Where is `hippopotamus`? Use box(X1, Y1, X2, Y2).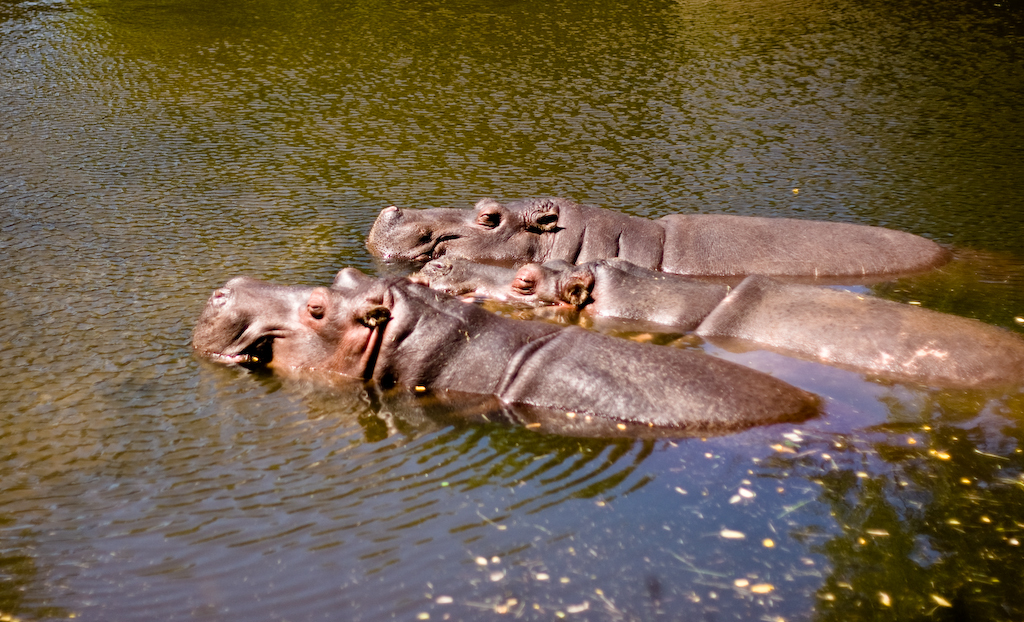
box(193, 265, 816, 435).
